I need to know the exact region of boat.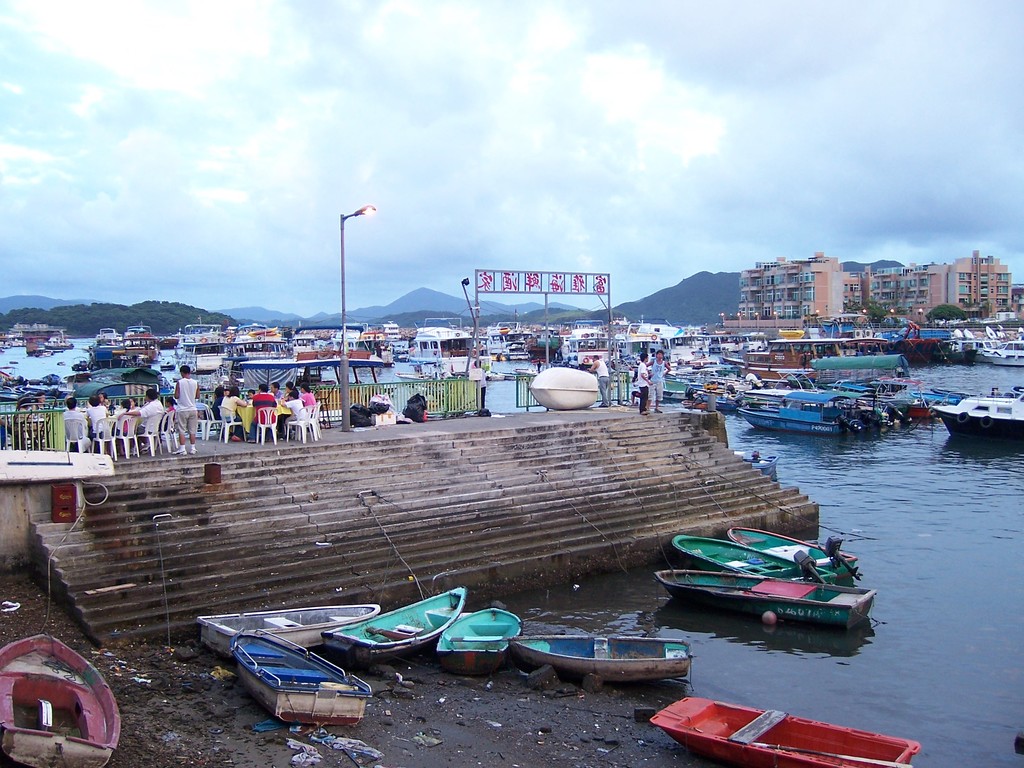
Region: 922, 380, 1021, 441.
